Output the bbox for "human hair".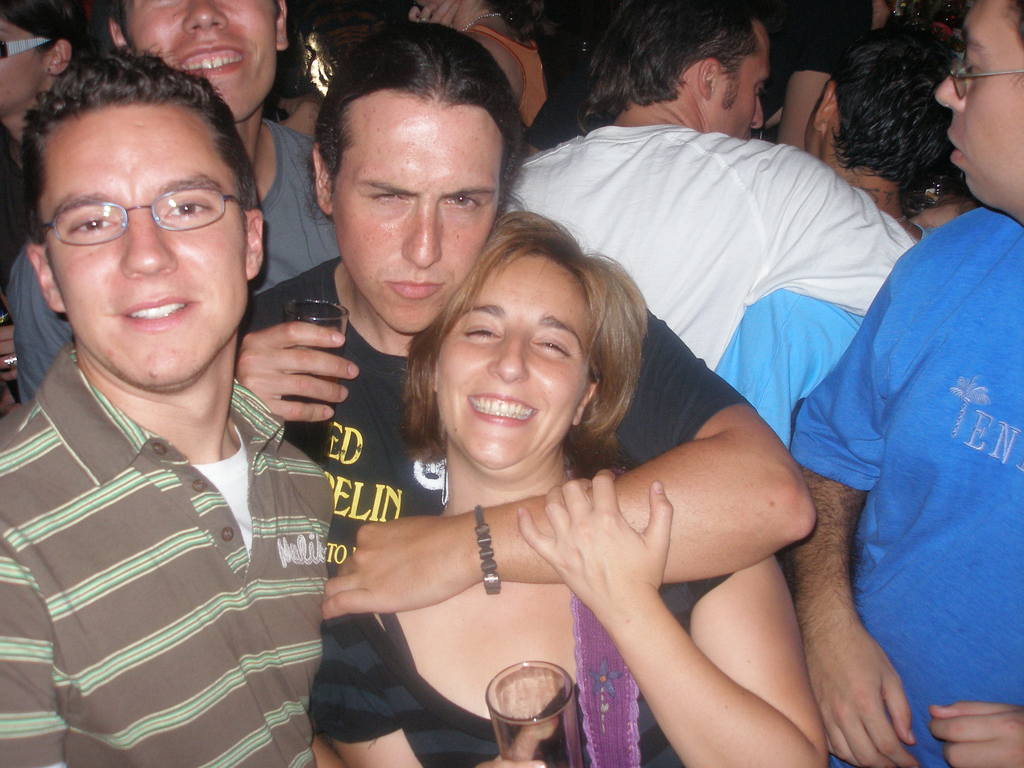
(404, 209, 639, 486).
